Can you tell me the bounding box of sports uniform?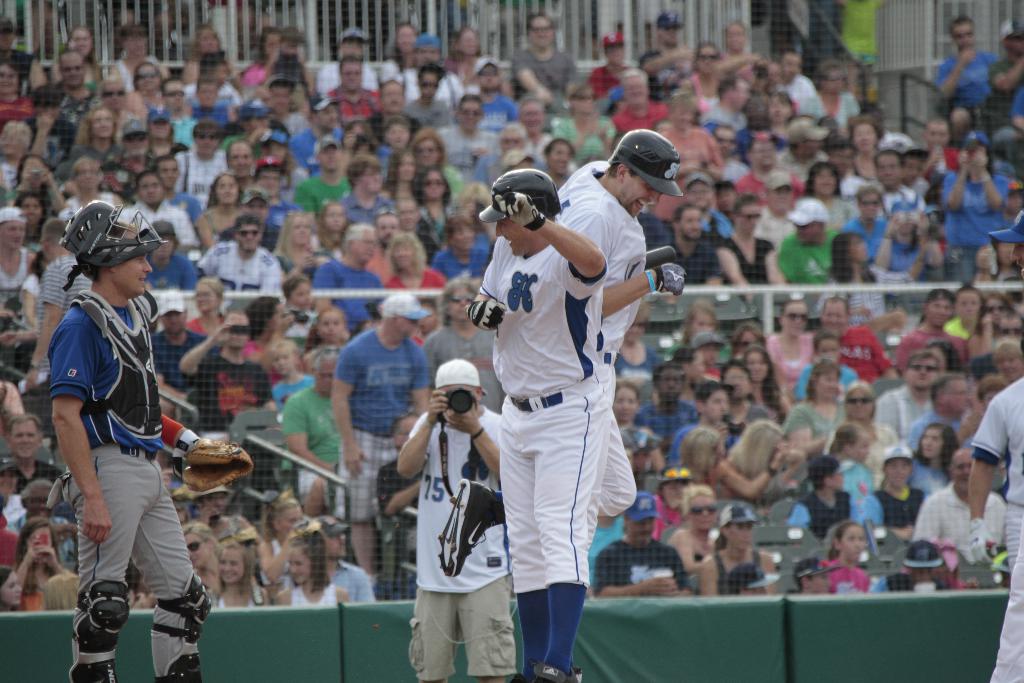
<bbox>47, 287, 212, 682</bbox>.
